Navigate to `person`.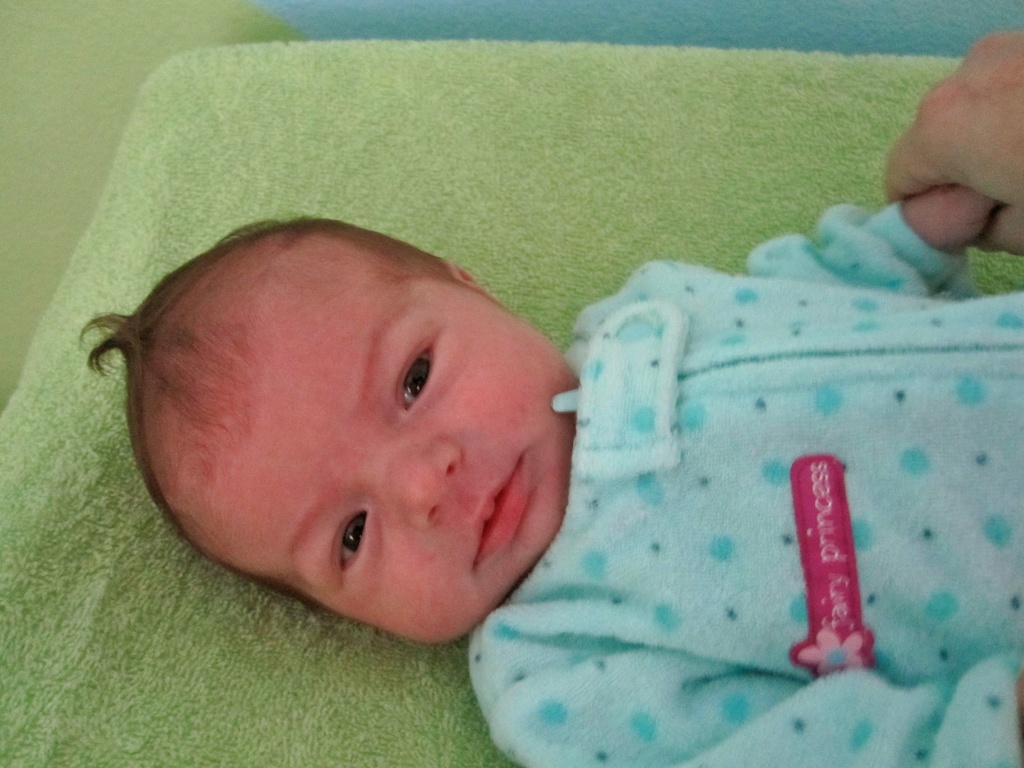
Navigation target: <region>168, 95, 904, 759</region>.
